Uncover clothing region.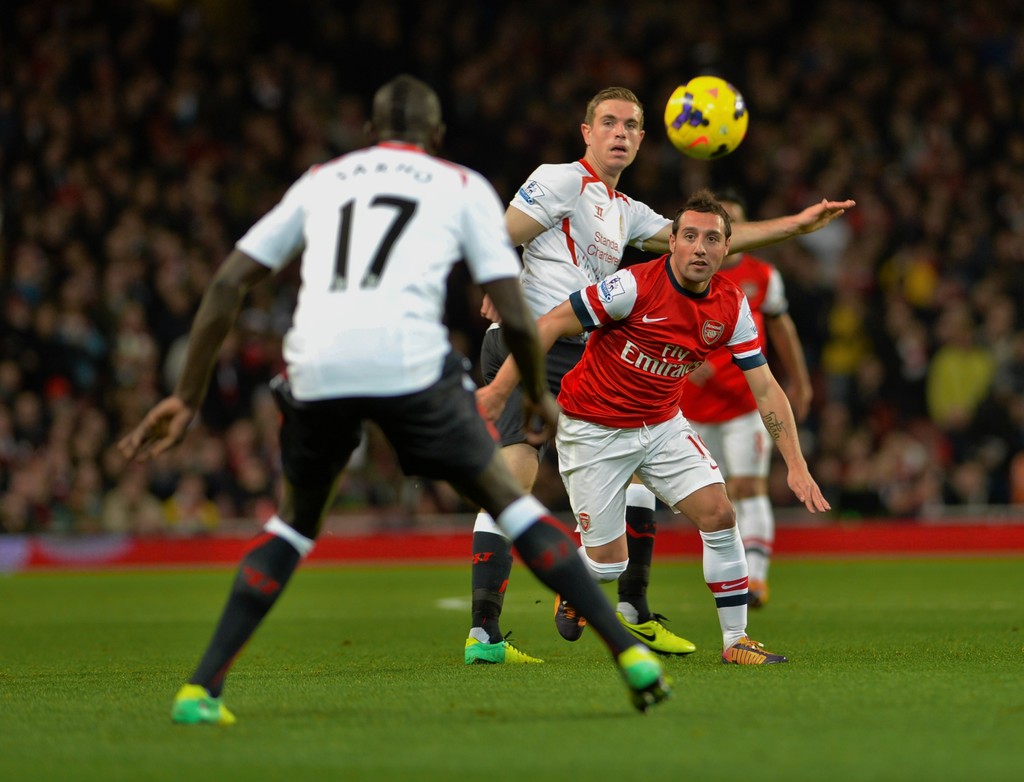
Uncovered: pyautogui.locateOnScreen(233, 139, 522, 493).
